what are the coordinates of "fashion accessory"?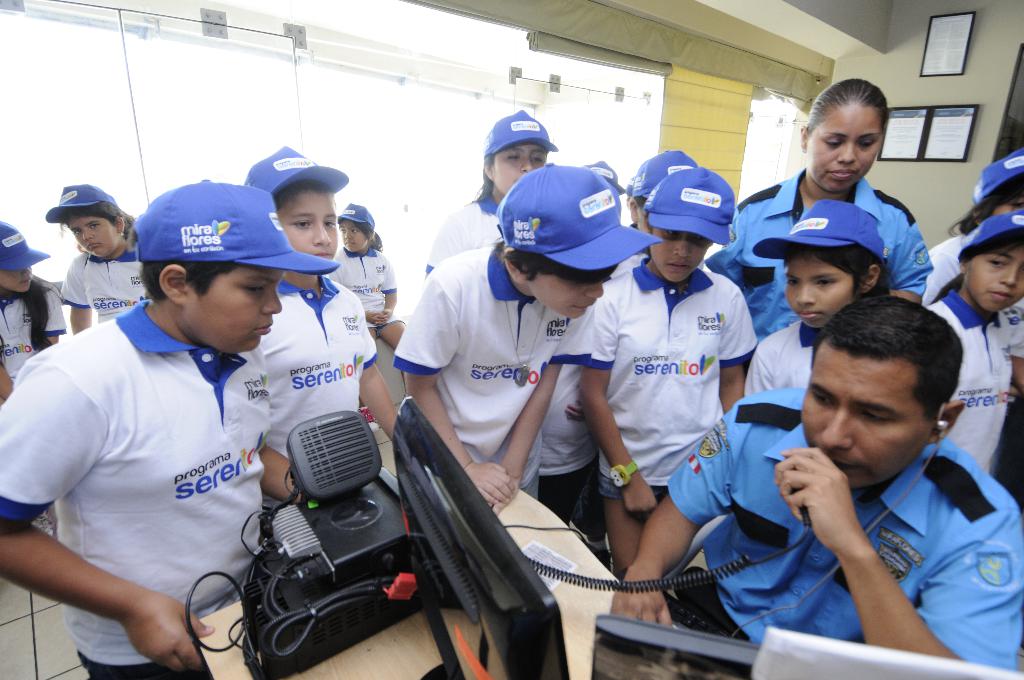
select_region(131, 177, 340, 281).
